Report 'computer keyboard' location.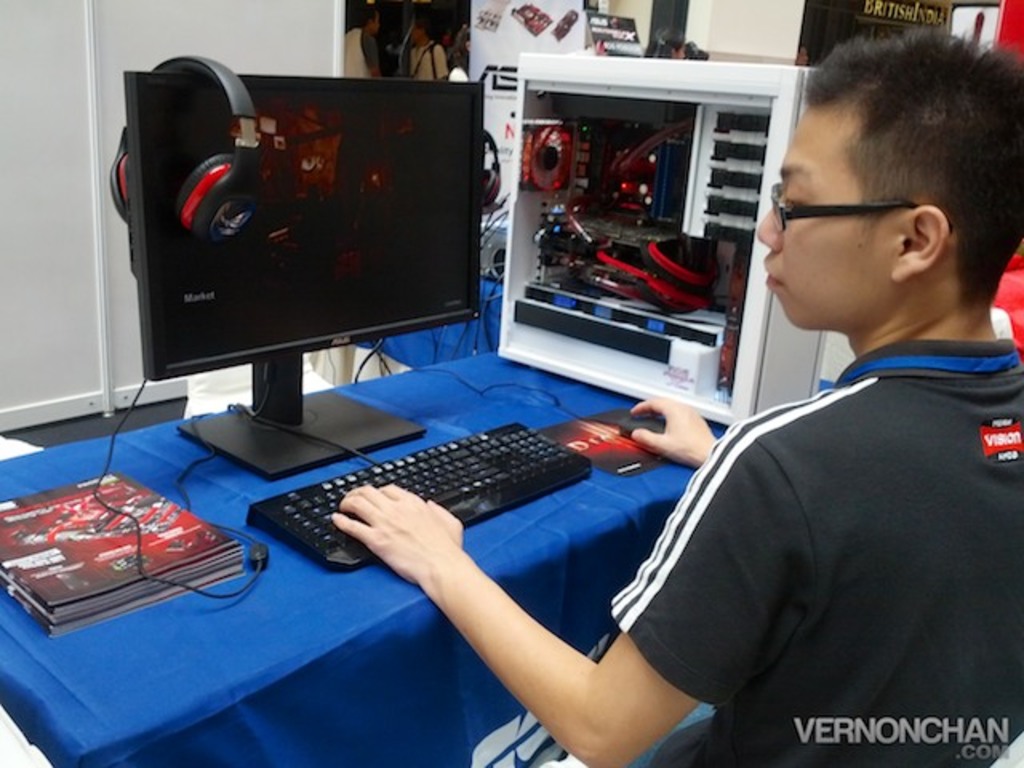
Report: left=245, top=419, right=597, bottom=571.
